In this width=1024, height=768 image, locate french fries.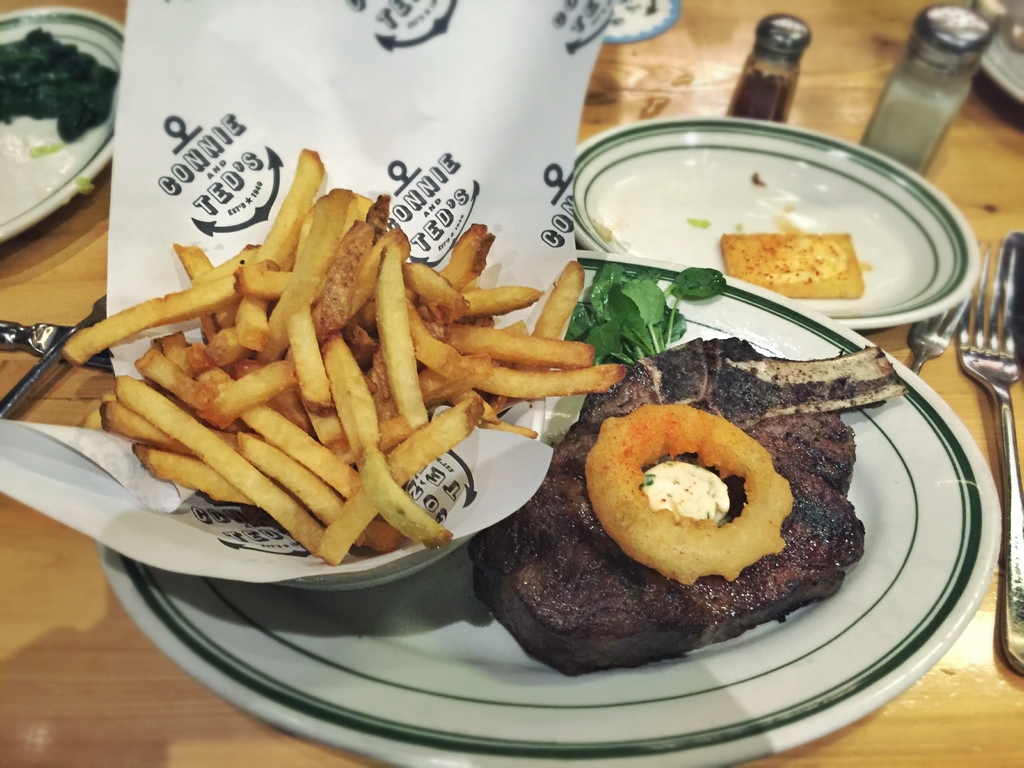
Bounding box: select_region(117, 383, 339, 564).
